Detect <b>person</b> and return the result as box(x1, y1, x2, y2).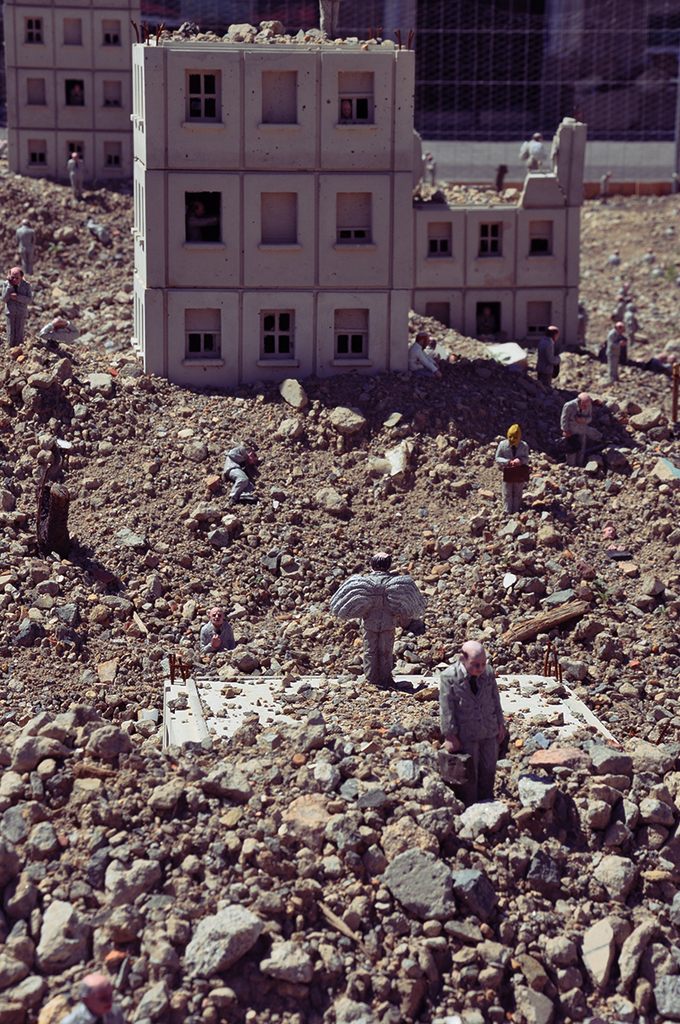
box(220, 440, 257, 505).
